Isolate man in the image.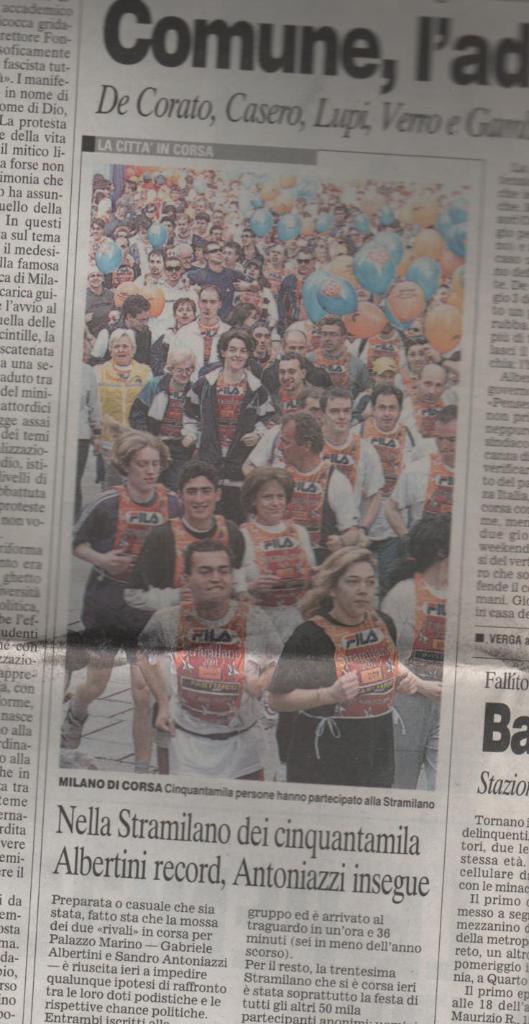
Isolated region: 352 385 405 544.
